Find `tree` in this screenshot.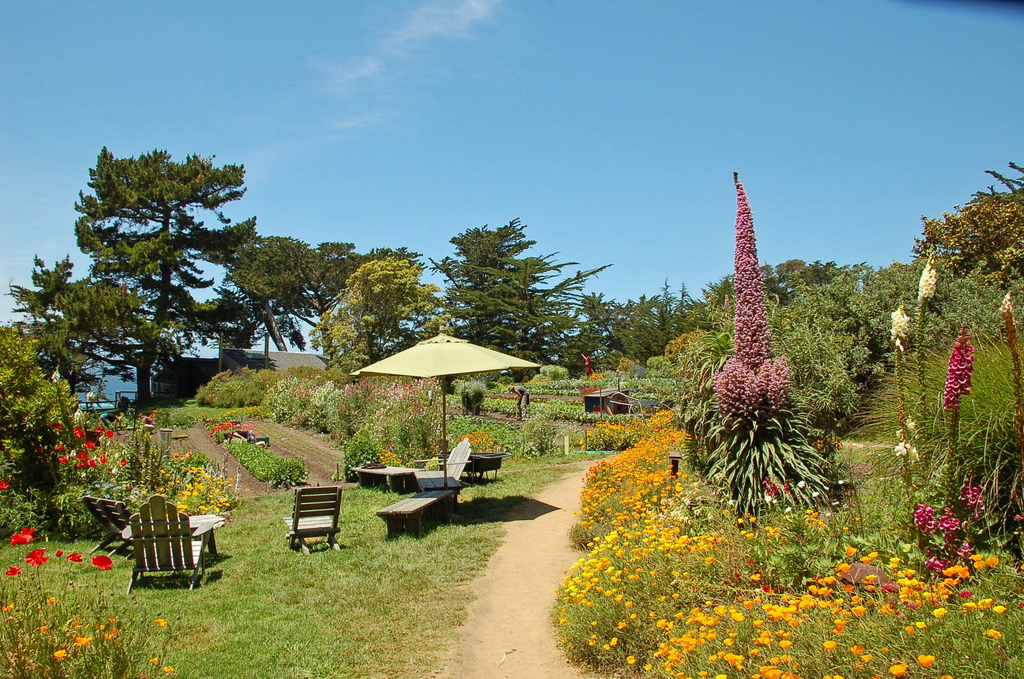
The bounding box for `tree` is (x1=309, y1=246, x2=450, y2=385).
